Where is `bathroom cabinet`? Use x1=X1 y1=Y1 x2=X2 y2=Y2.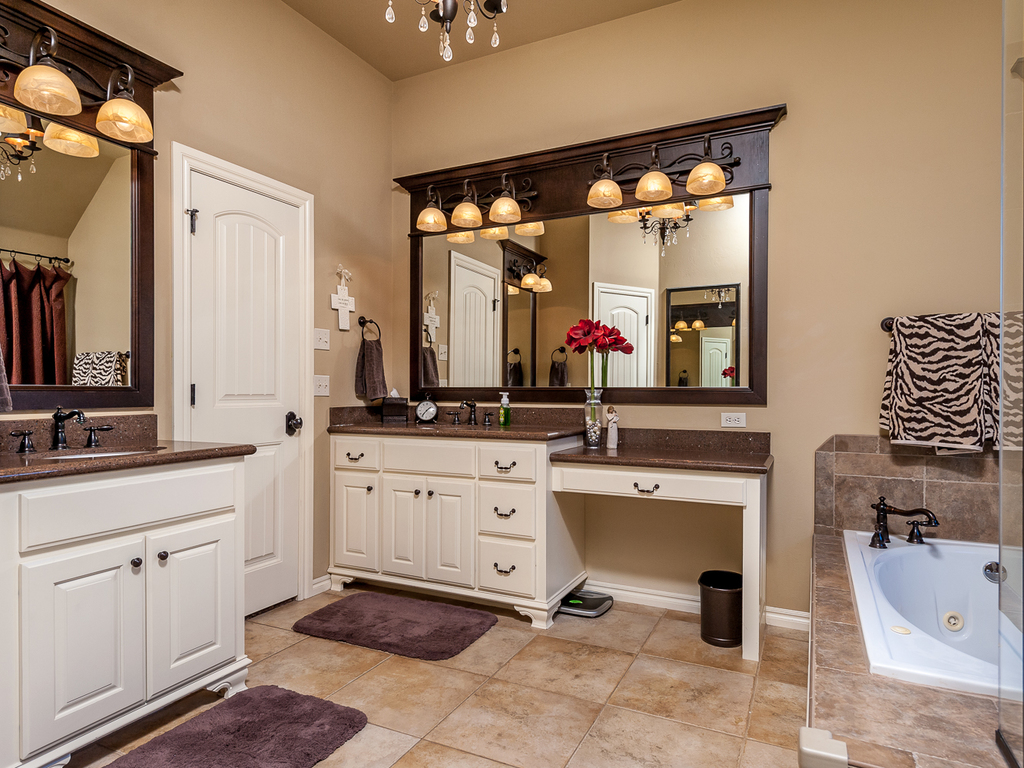
x1=0 y1=453 x2=255 y2=767.
